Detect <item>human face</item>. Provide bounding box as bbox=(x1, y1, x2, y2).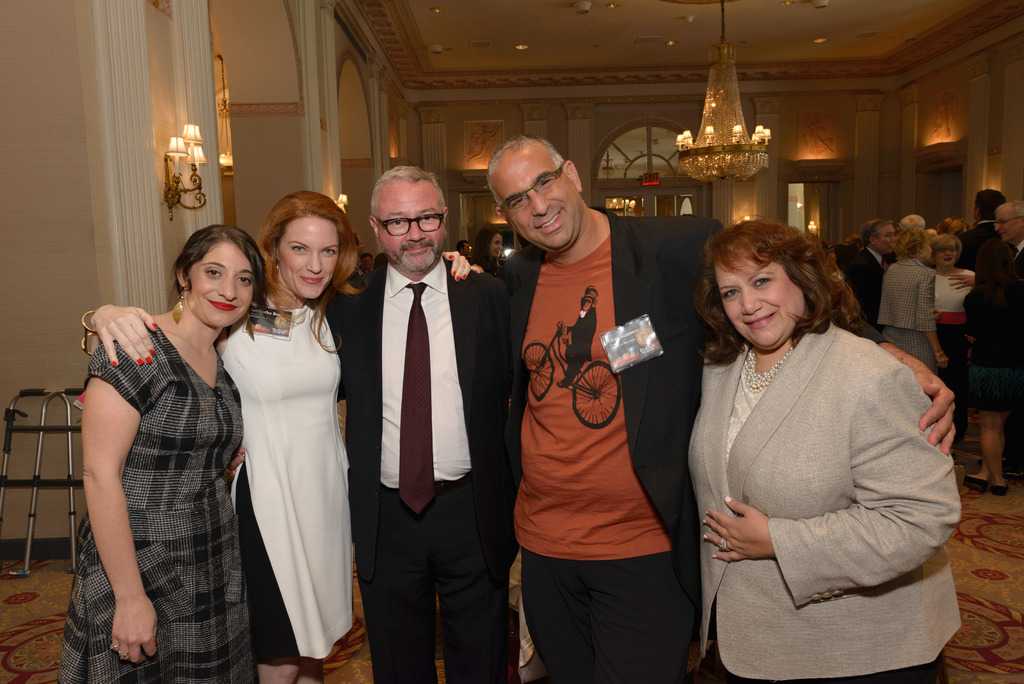
bbox=(936, 238, 956, 262).
